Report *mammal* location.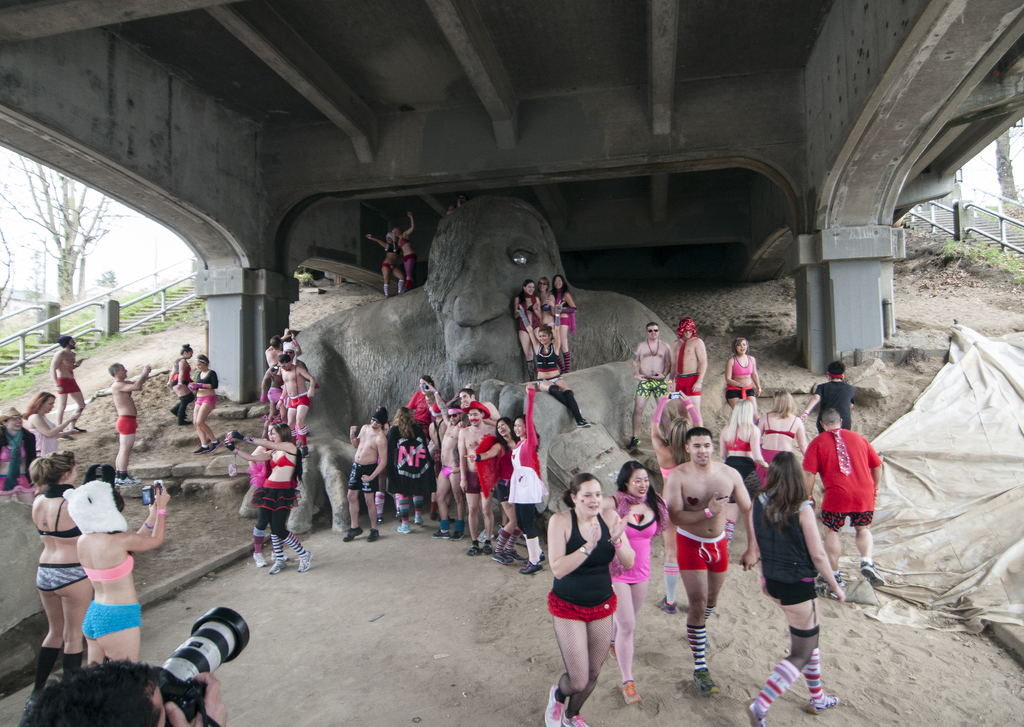
Report: {"left": 753, "top": 452, "right": 849, "bottom": 724}.
